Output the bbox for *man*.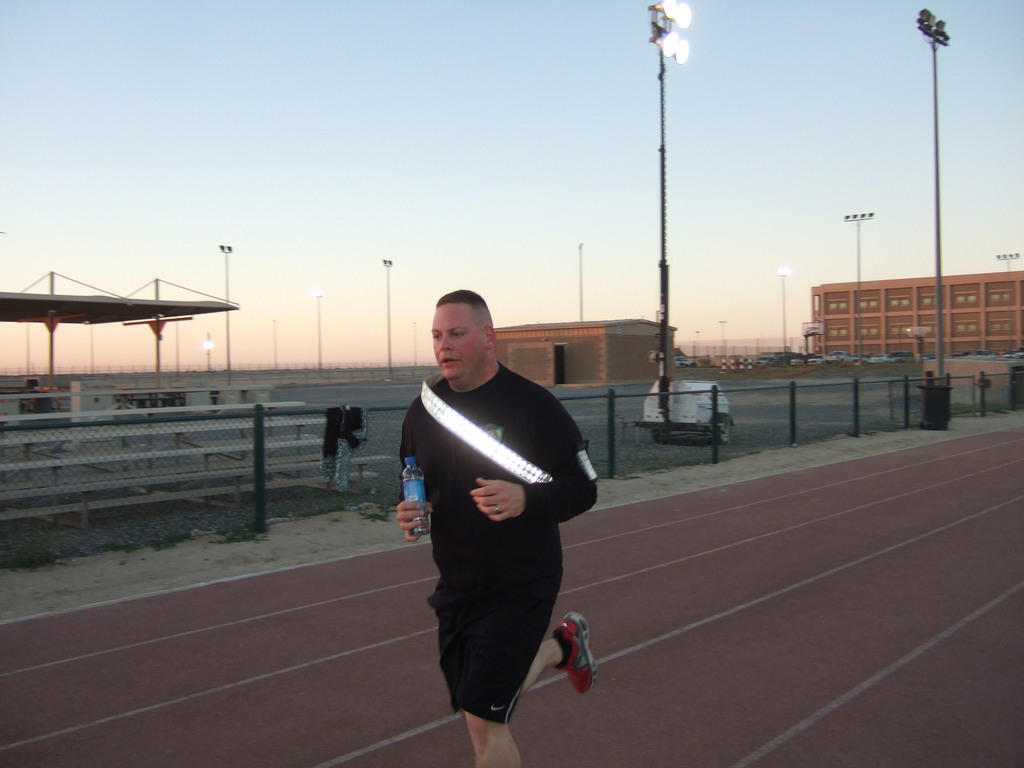
bbox(390, 284, 601, 749).
